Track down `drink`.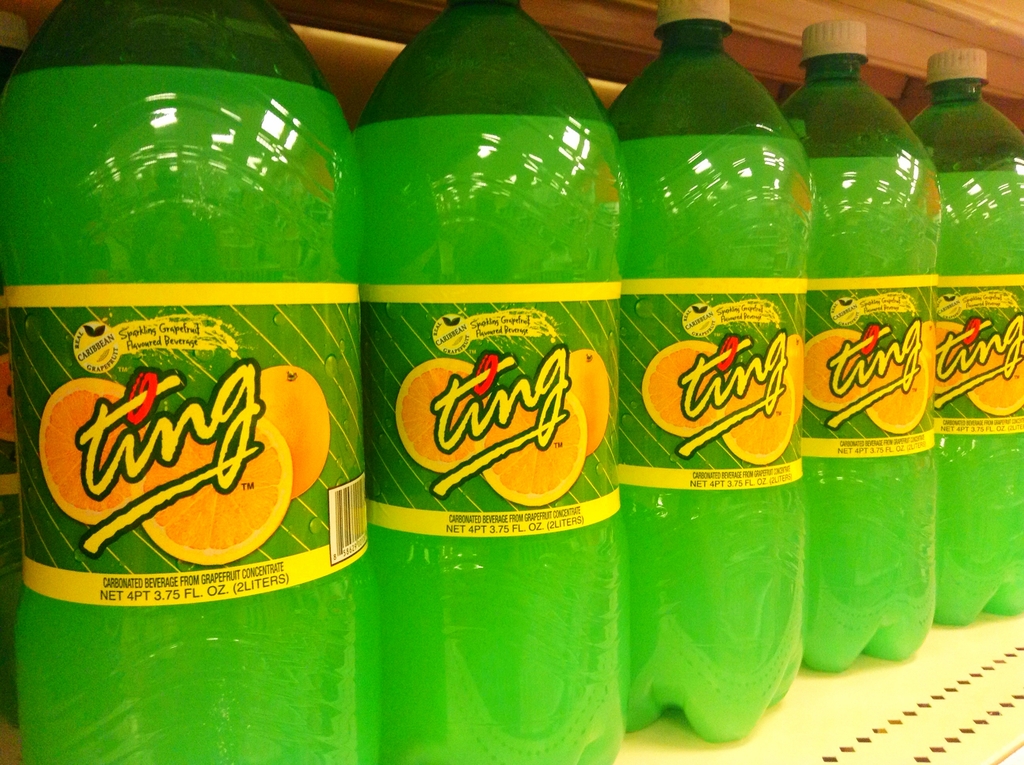
Tracked to [left=620, top=136, right=819, bottom=748].
